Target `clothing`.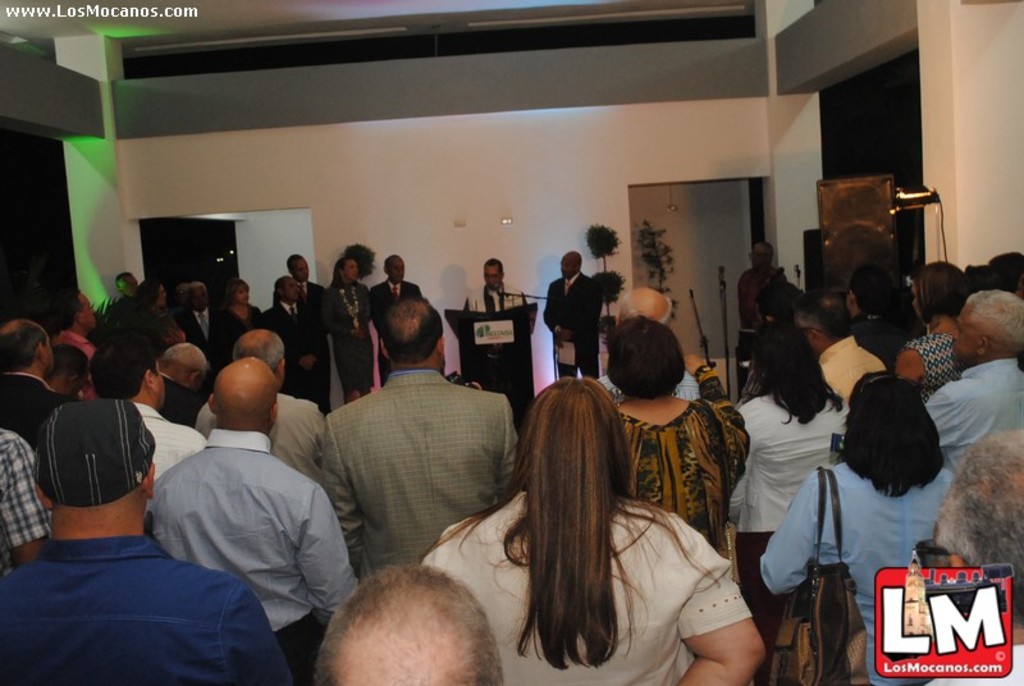
Target region: box(741, 392, 855, 610).
